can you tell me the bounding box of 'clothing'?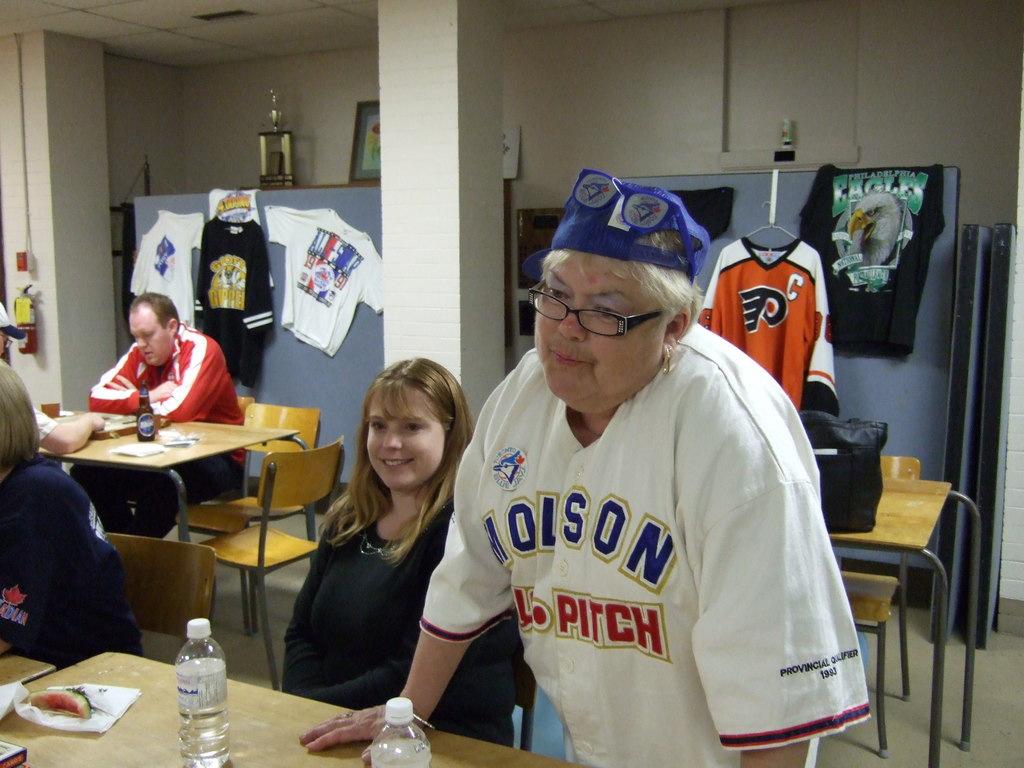
left=89, top=322, right=255, bottom=535.
